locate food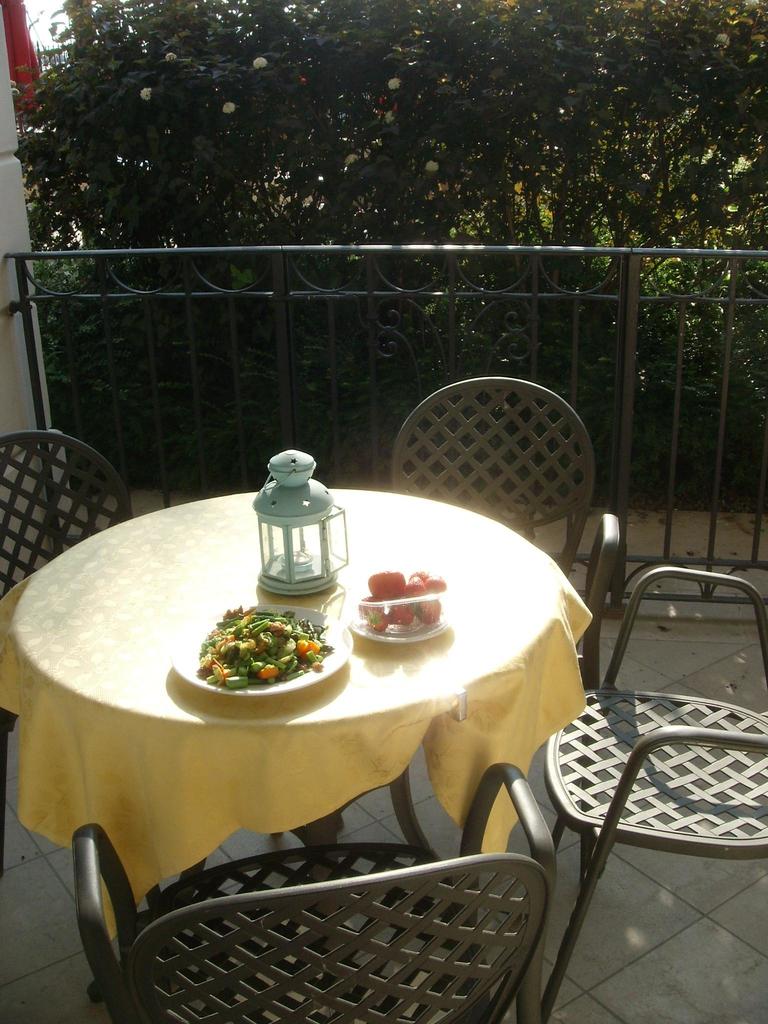
[353, 564, 445, 630]
